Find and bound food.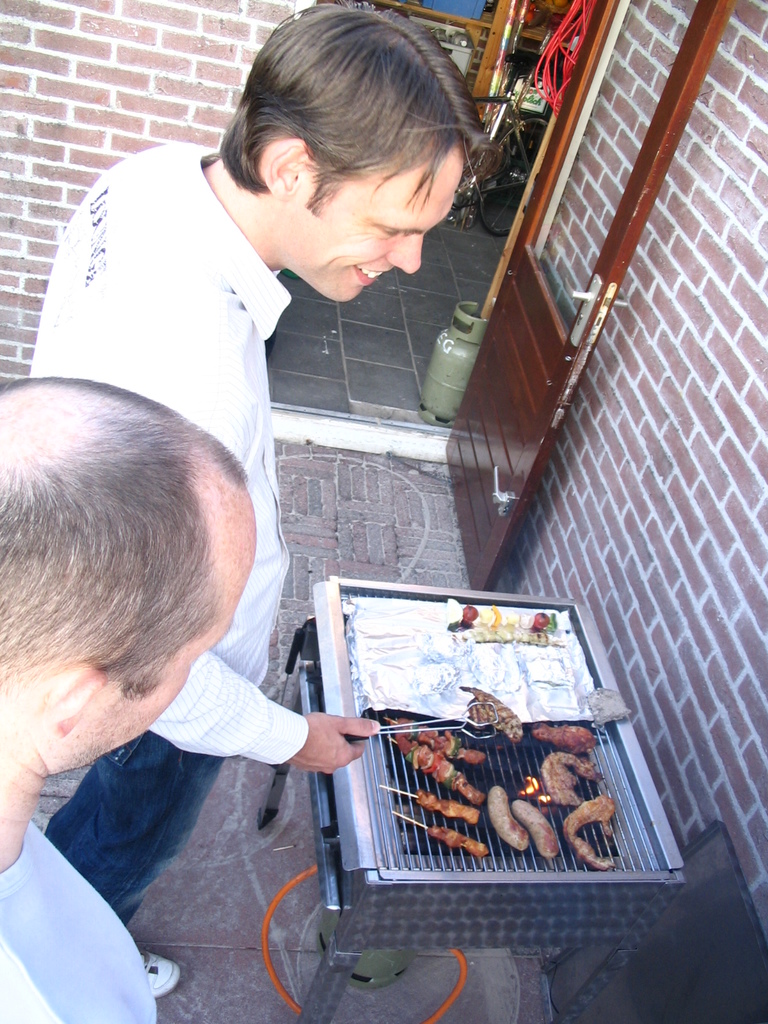
Bound: x1=399 y1=728 x2=484 y2=807.
